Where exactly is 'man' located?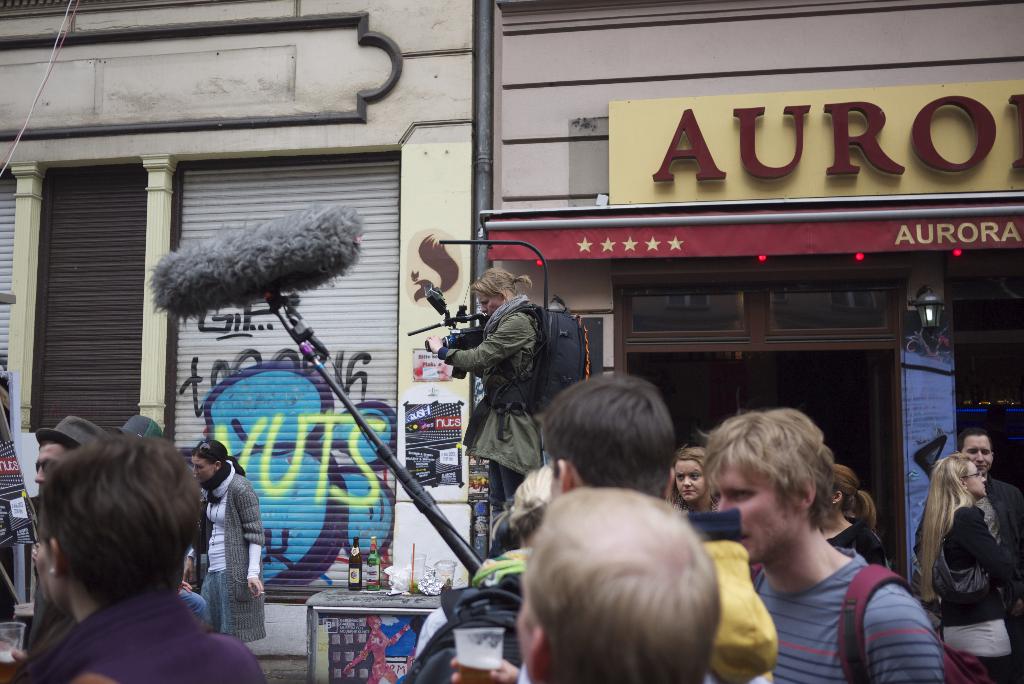
Its bounding box is {"x1": 921, "y1": 431, "x2": 1023, "y2": 569}.
